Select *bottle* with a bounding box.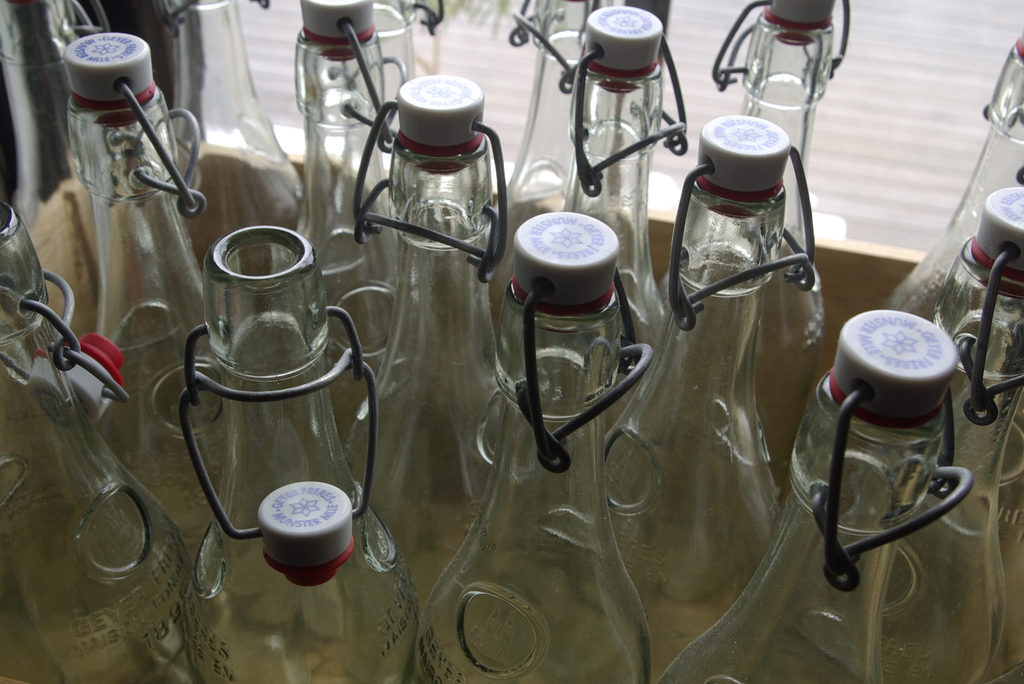
{"x1": 878, "y1": 37, "x2": 1023, "y2": 321}.
